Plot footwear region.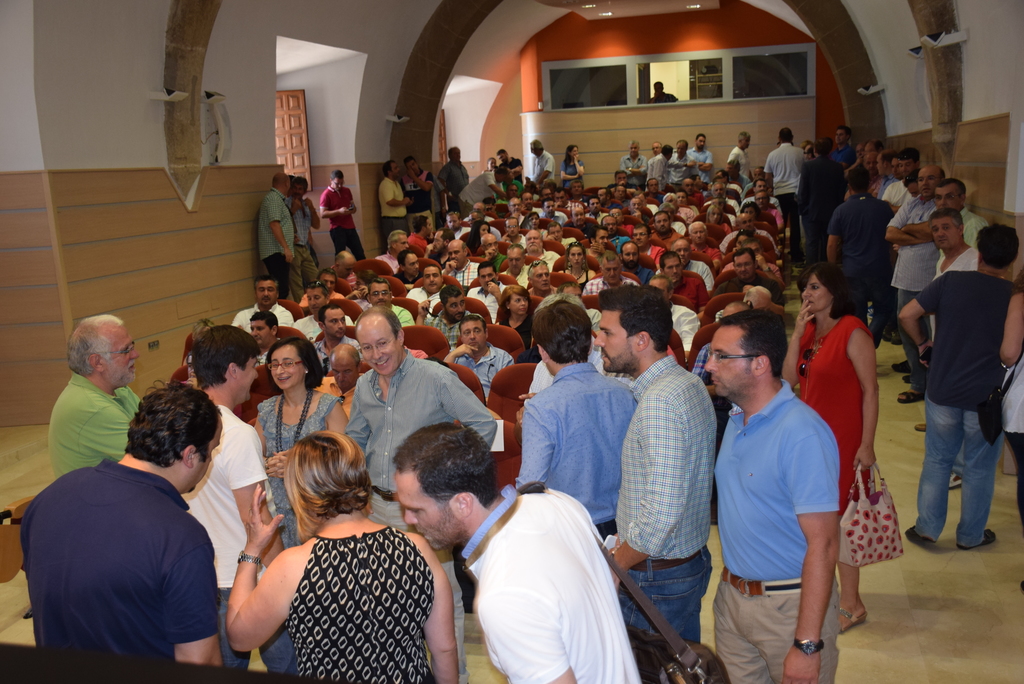
Plotted at (x1=895, y1=383, x2=920, y2=404).
